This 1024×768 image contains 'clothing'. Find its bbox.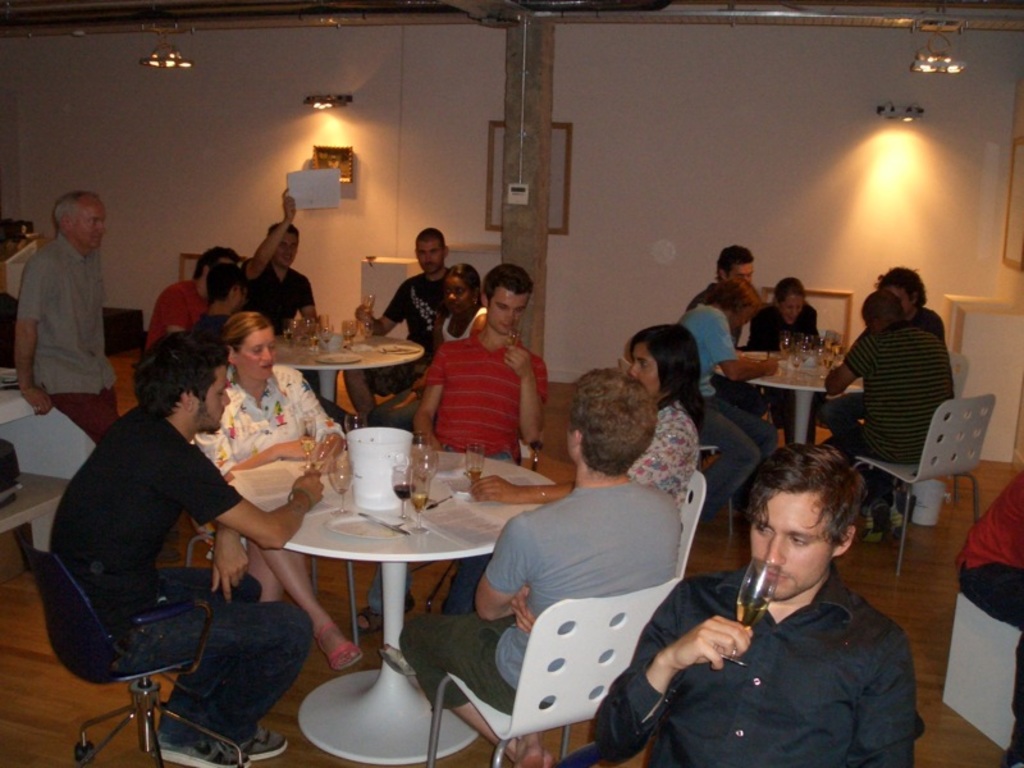
[x1=620, y1=397, x2=695, y2=506].
